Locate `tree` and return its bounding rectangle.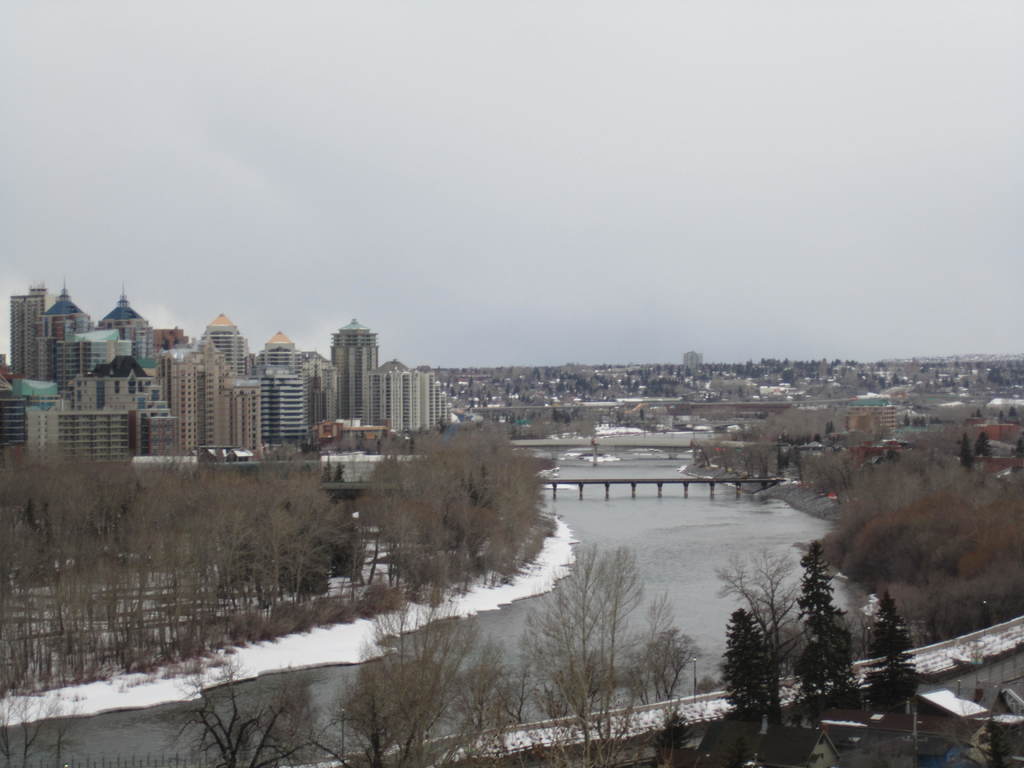
bbox(354, 601, 509, 767).
